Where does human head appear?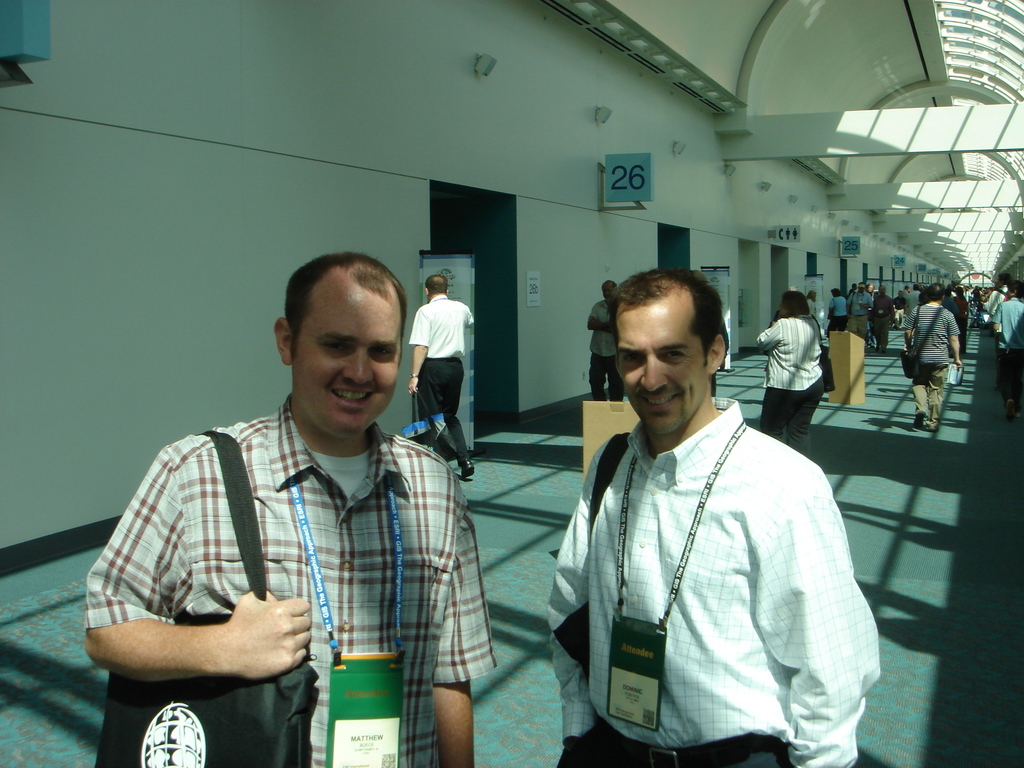
Appears at bbox(420, 276, 447, 297).
